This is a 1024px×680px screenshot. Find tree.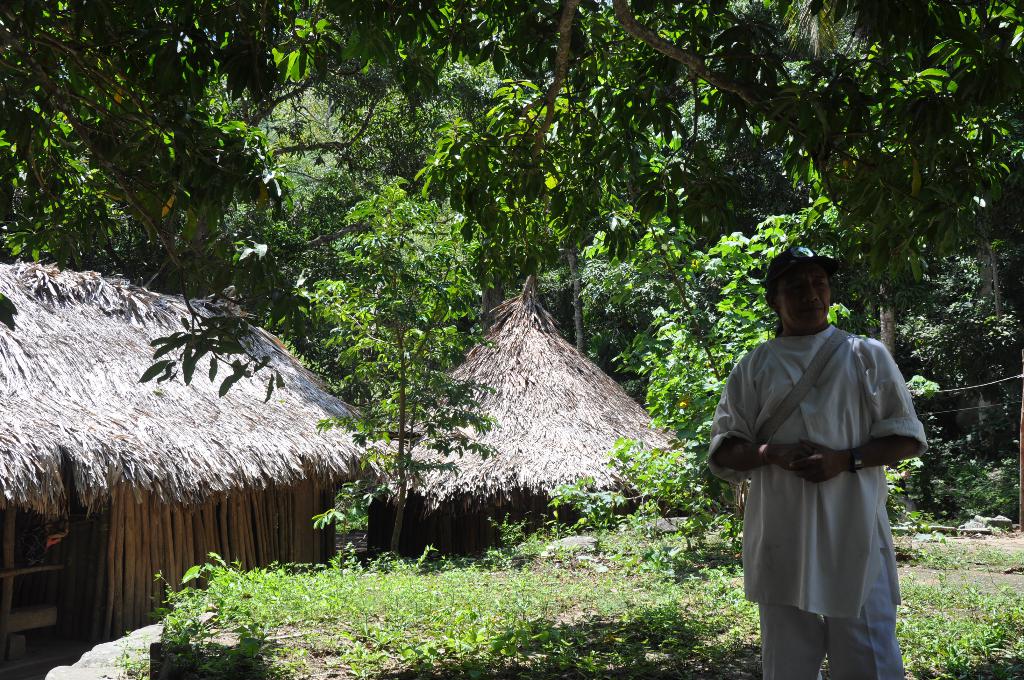
Bounding box: bbox(284, 159, 504, 549).
